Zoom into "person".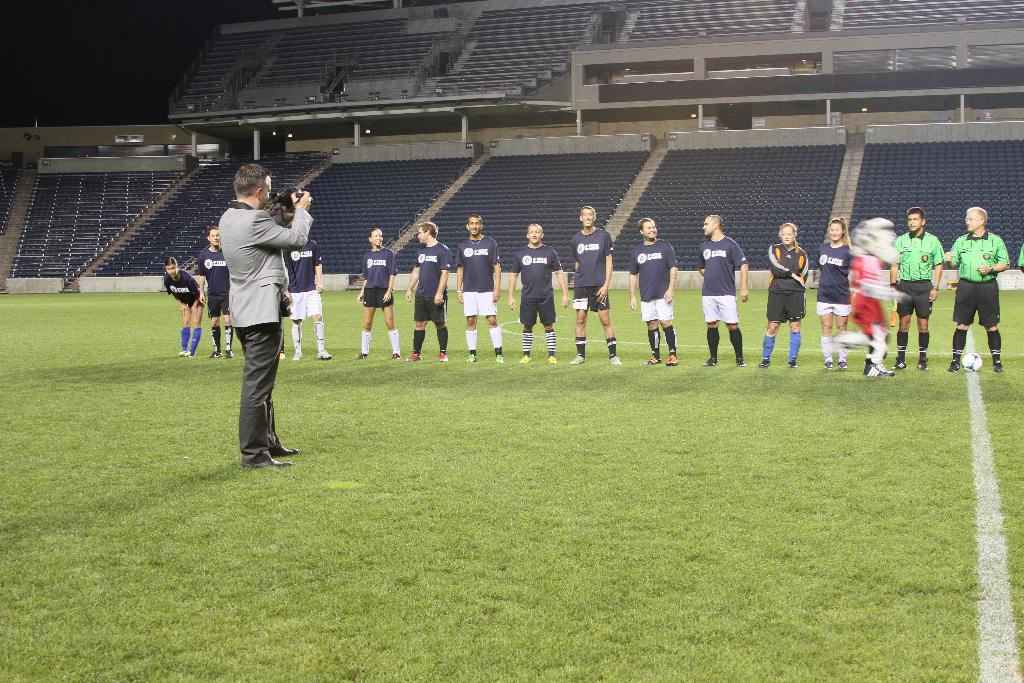
Zoom target: (358, 225, 403, 355).
